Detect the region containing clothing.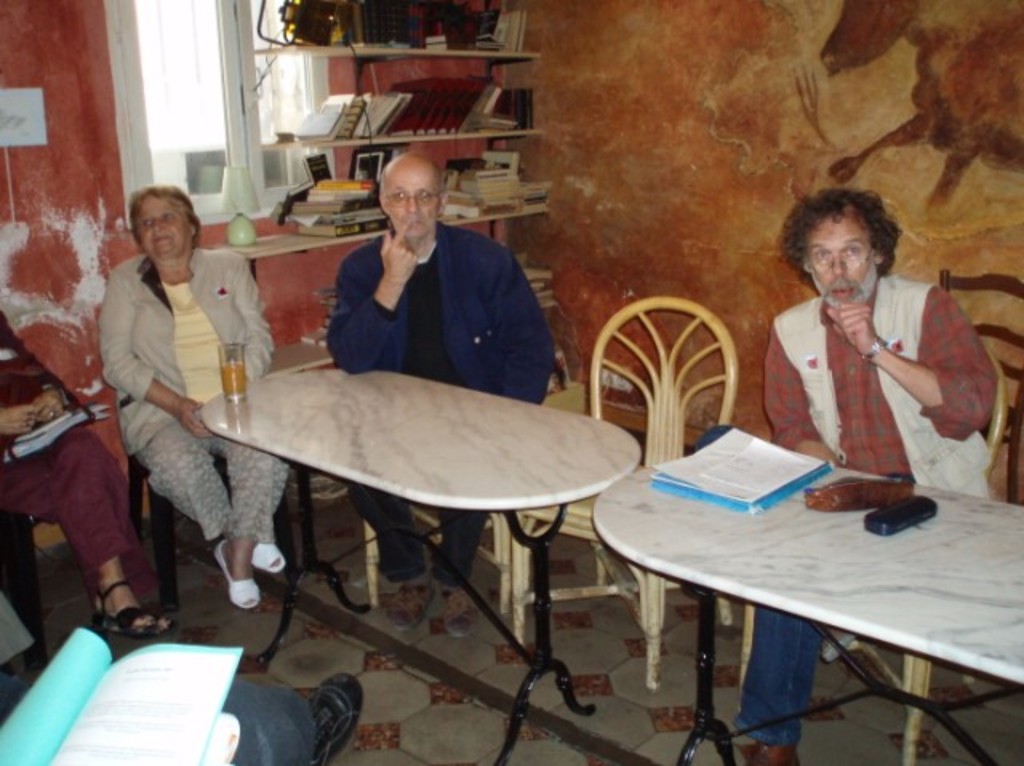
{"left": 318, "top": 221, "right": 563, "bottom": 587}.
